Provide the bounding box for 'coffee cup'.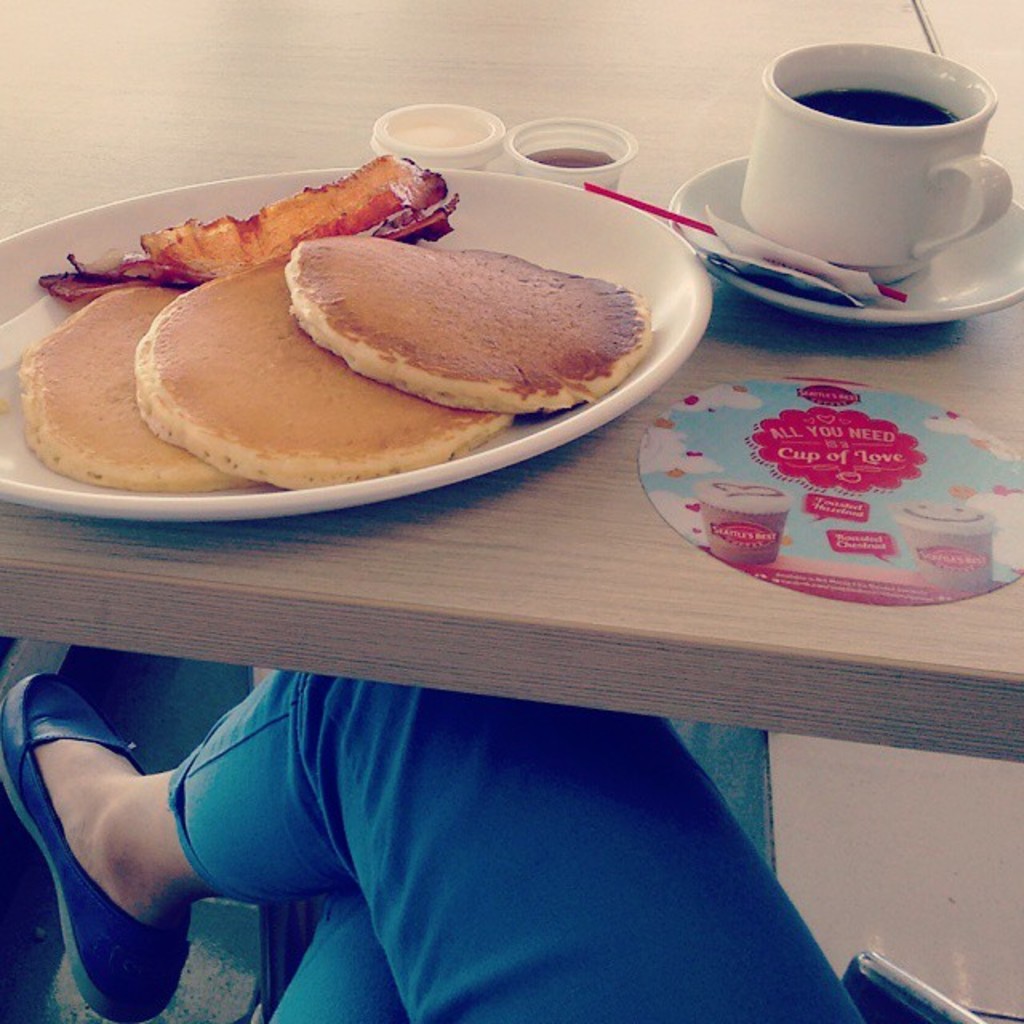
bbox=[728, 34, 1016, 274].
